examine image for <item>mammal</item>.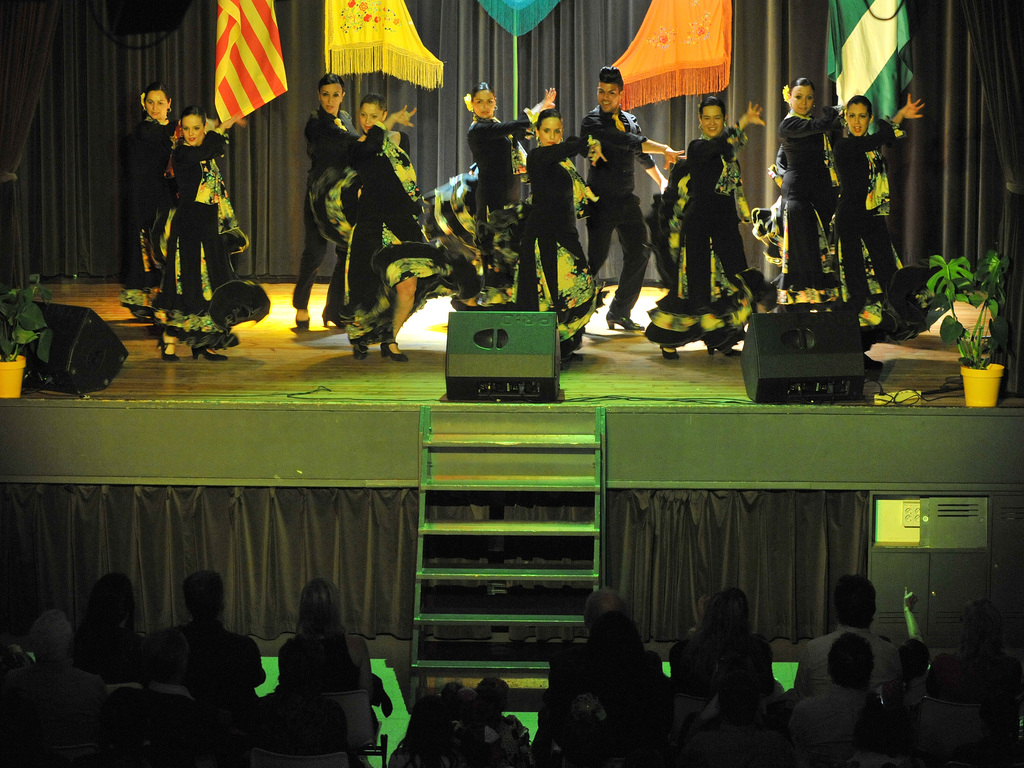
Examination result: bbox=[148, 105, 268, 363].
